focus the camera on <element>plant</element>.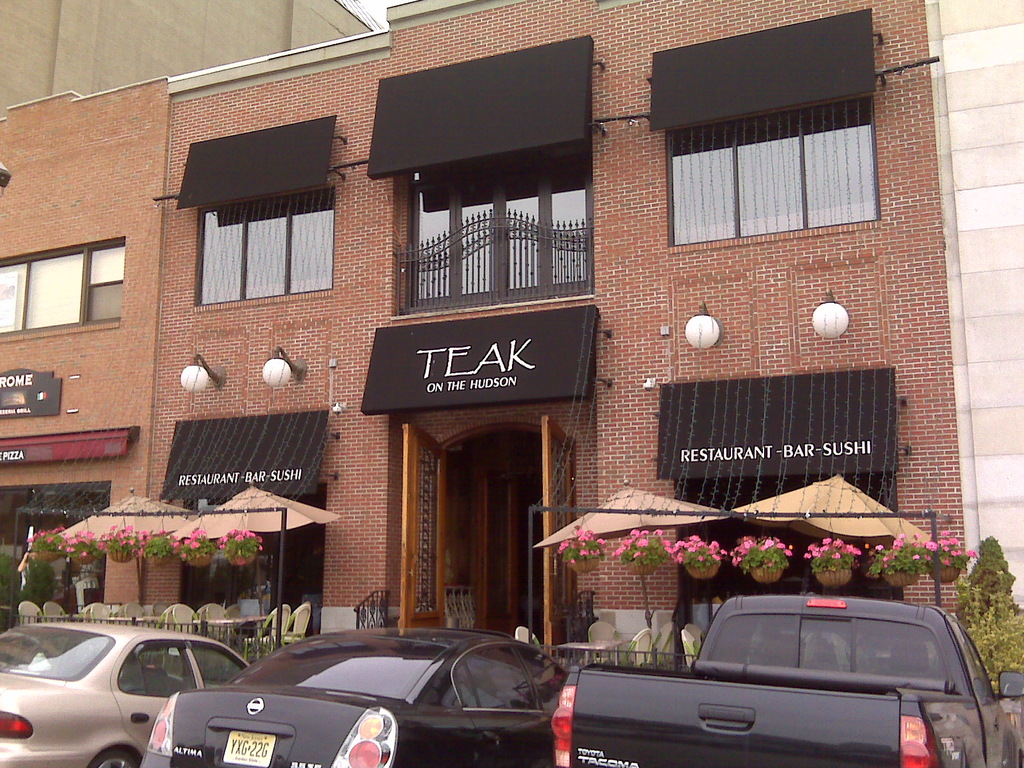
Focus region: l=670, t=536, r=726, b=572.
